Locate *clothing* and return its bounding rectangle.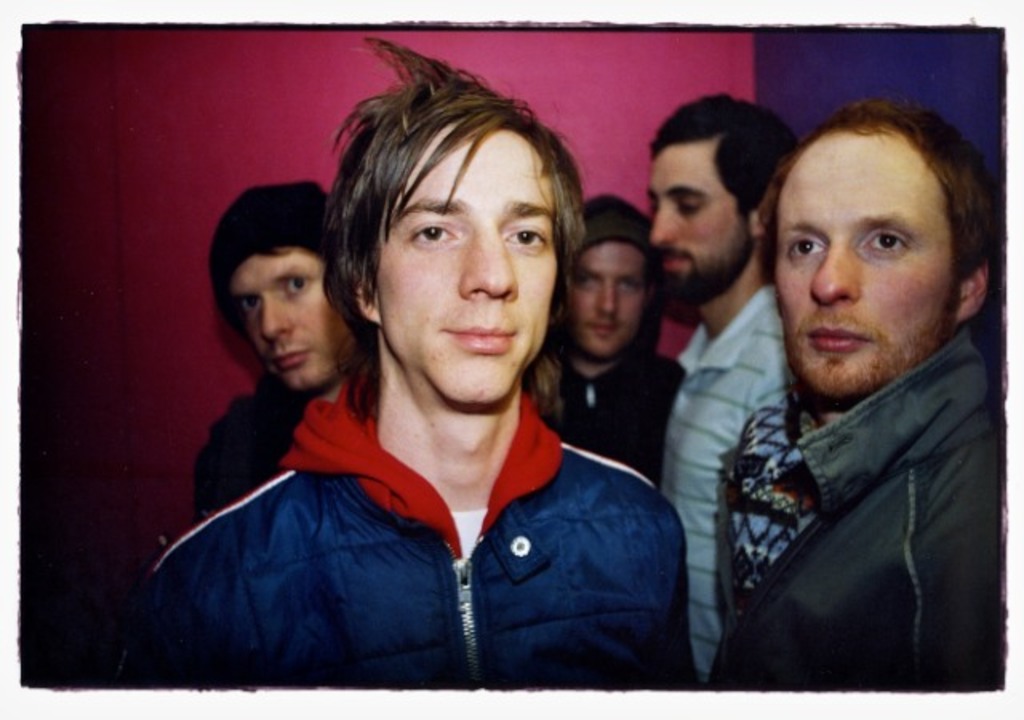
locate(539, 342, 694, 491).
